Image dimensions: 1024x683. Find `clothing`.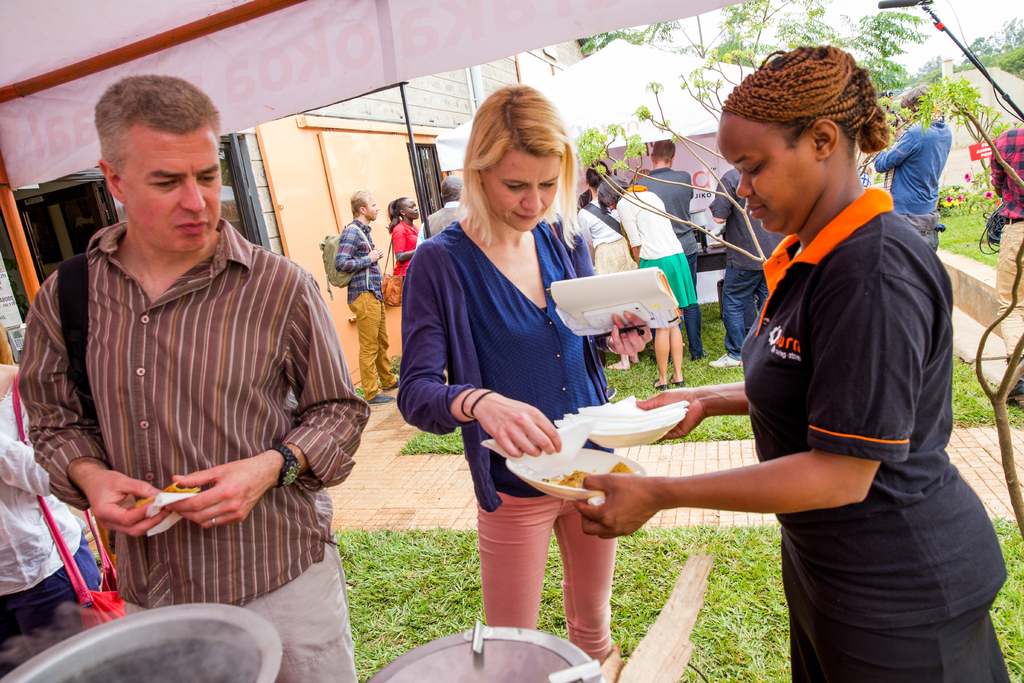
bbox=(579, 197, 636, 273).
